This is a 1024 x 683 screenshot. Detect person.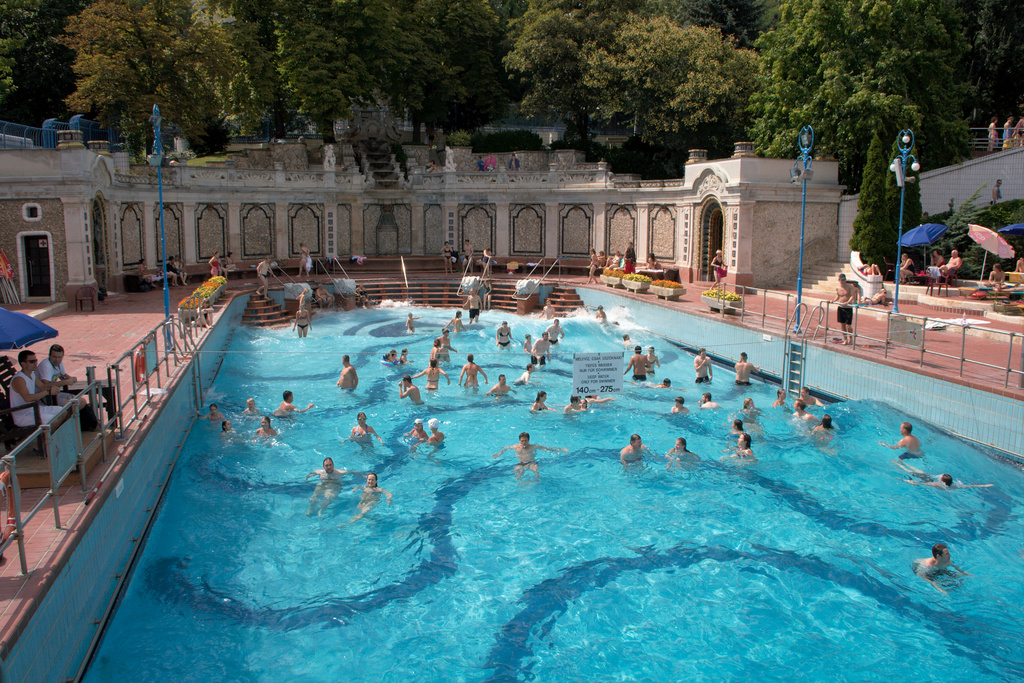
box=[458, 354, 493, 403].
